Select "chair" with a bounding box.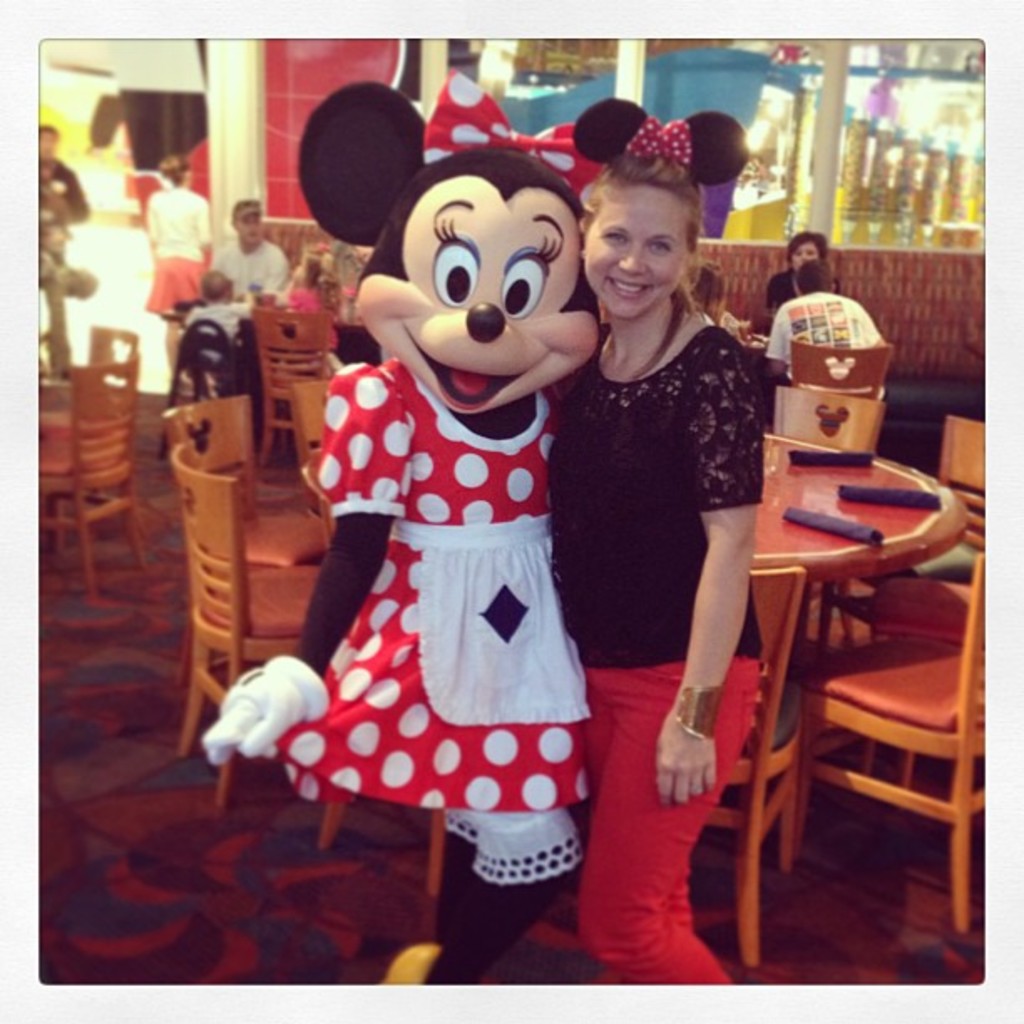
x1=288 y1=378 x2=328 y2=510.
